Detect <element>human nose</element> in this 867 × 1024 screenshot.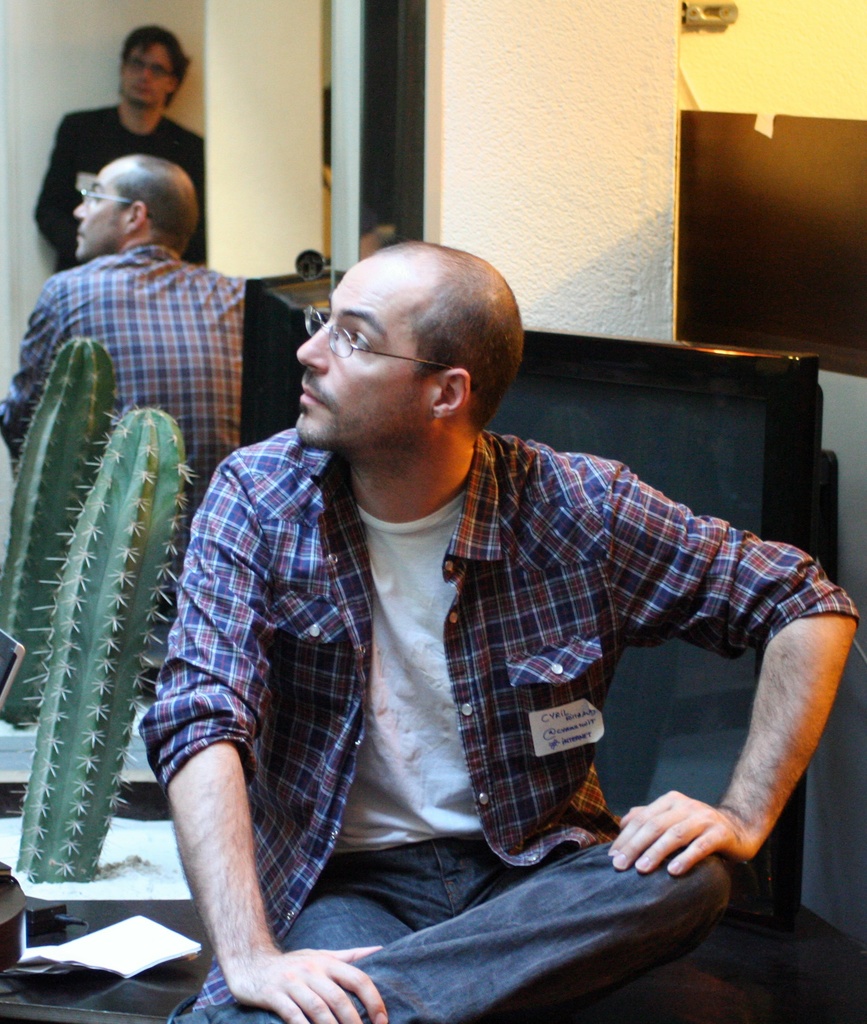
Detection: bbox(72, 195, 93, 218).
